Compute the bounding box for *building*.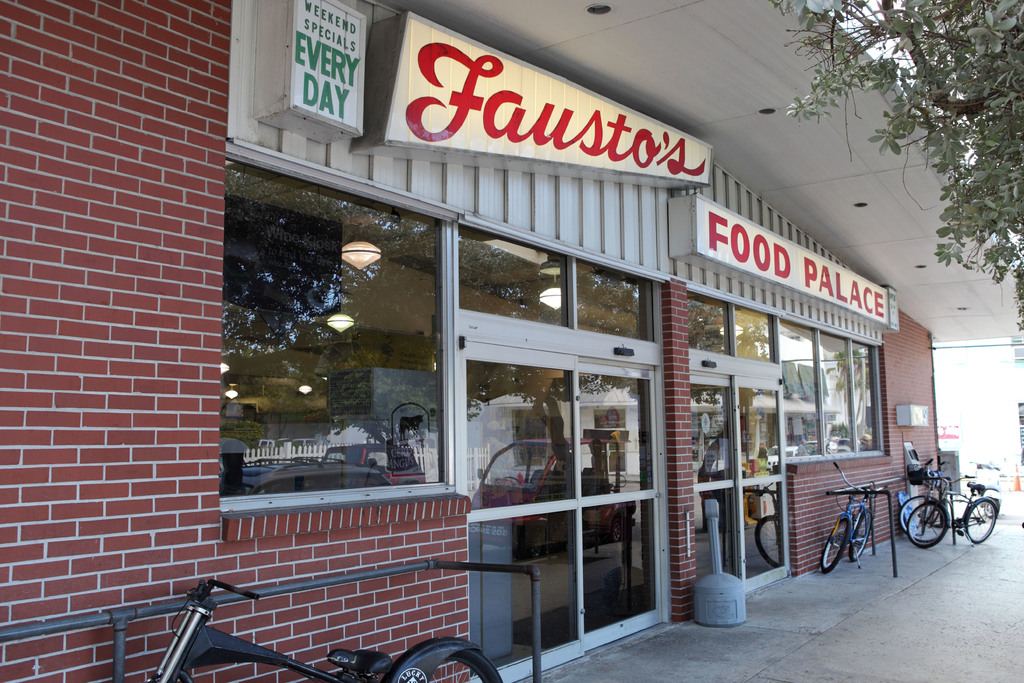
0 0 1023 682.
